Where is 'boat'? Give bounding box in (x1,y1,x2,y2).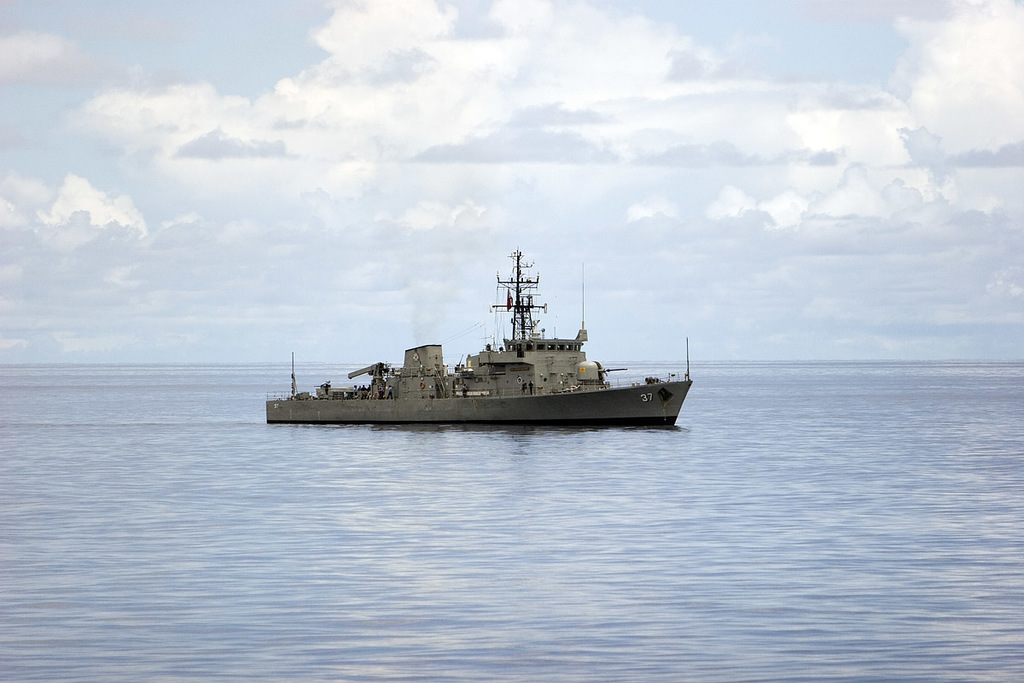
(265,249,693,423).
